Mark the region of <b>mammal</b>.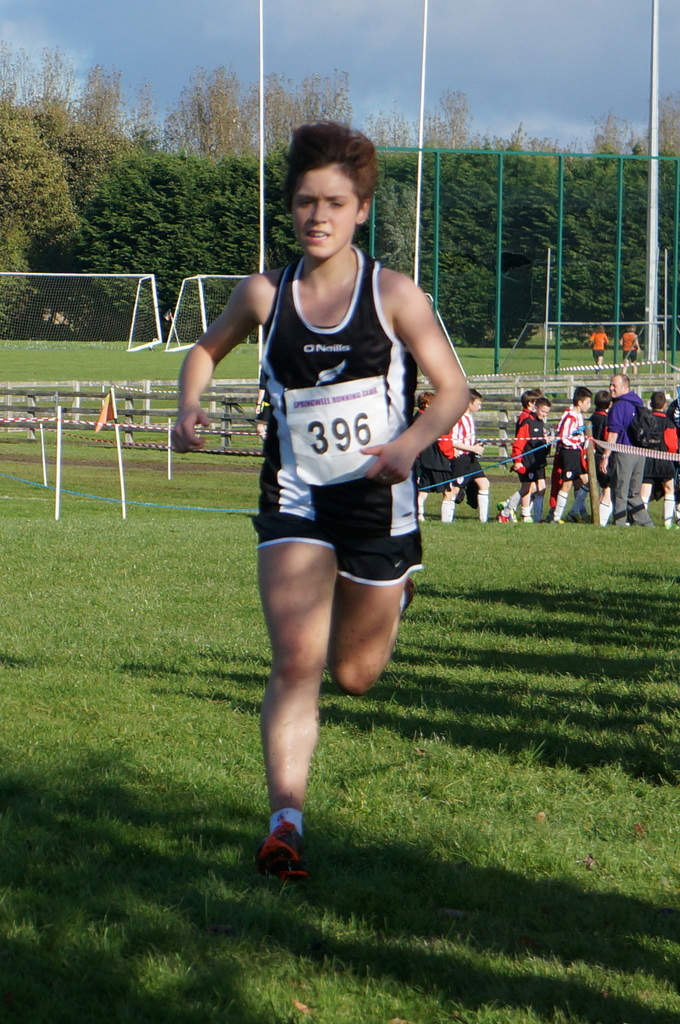
Region: locate(597, 388, 612, 529).
